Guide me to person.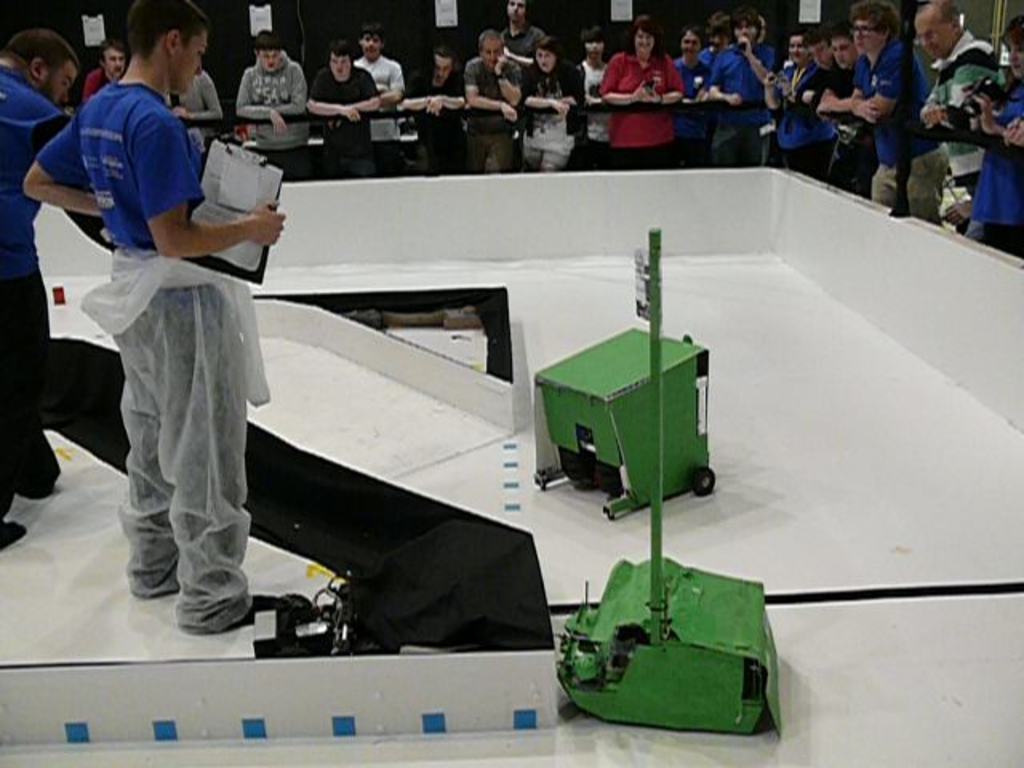
Guidance: [x1=672, y1=18, x2=714, y2=179].
